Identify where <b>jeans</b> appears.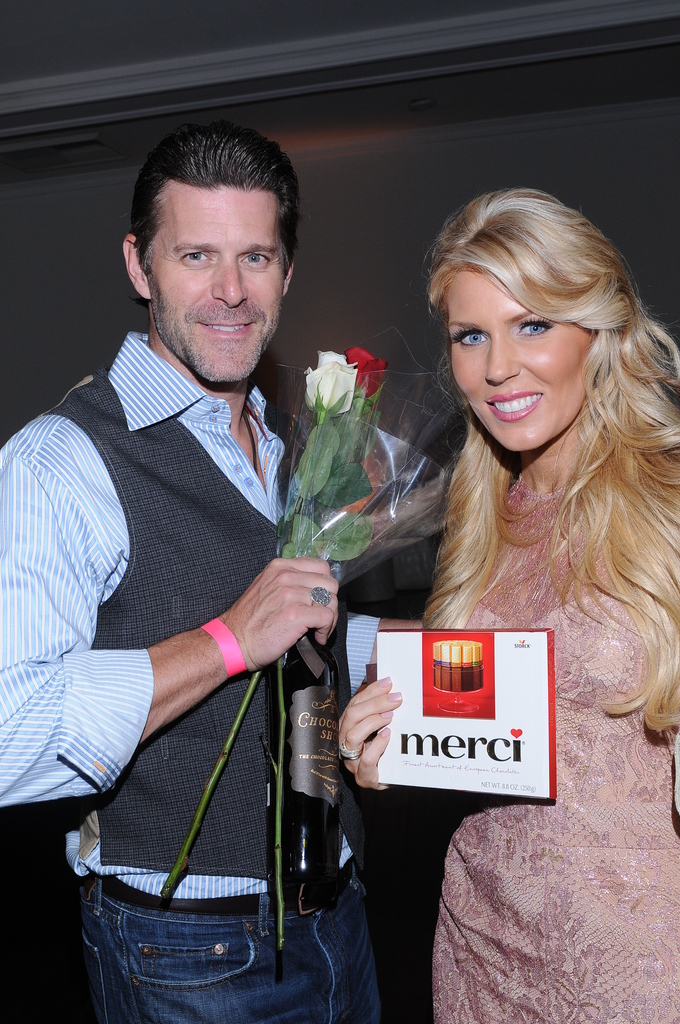
Appears at locate(76, 874, 382, 1020).
